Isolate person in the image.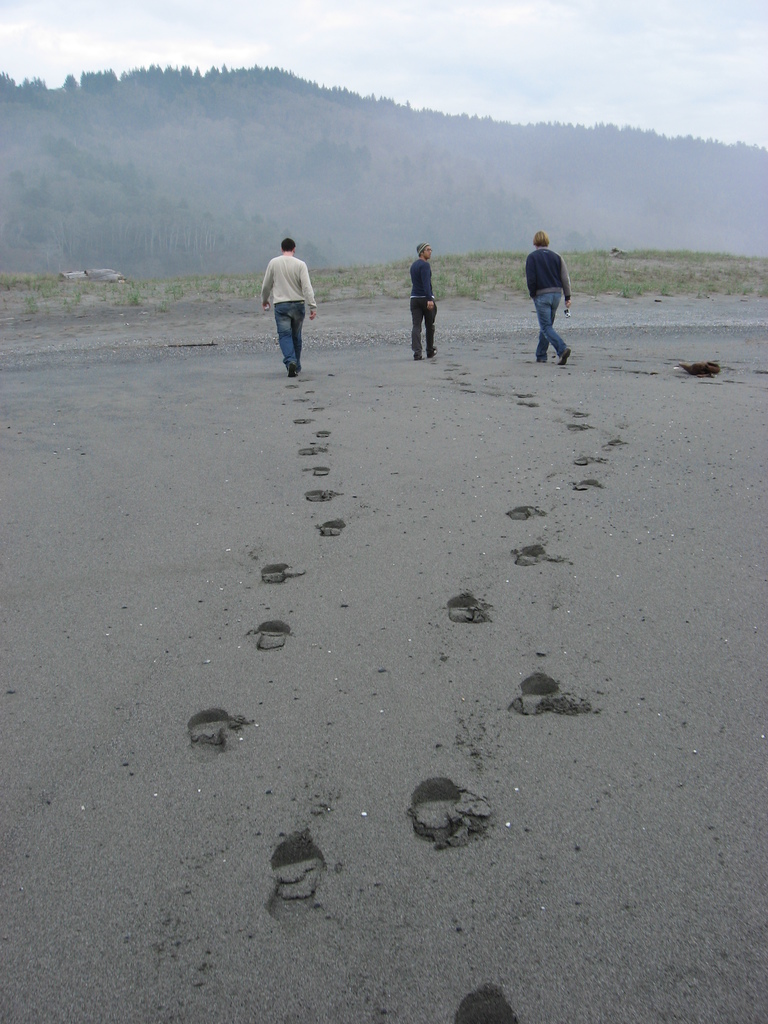
Isolated region: detection(411, 246, 435, 356).
